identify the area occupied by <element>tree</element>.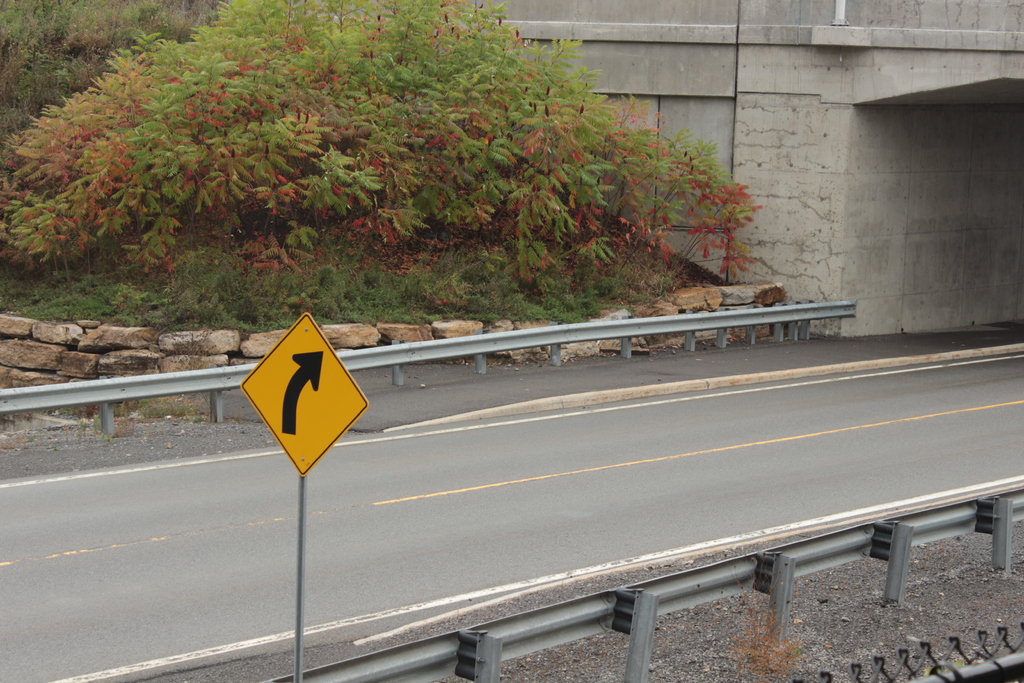
Area: 0/0/768/324.
